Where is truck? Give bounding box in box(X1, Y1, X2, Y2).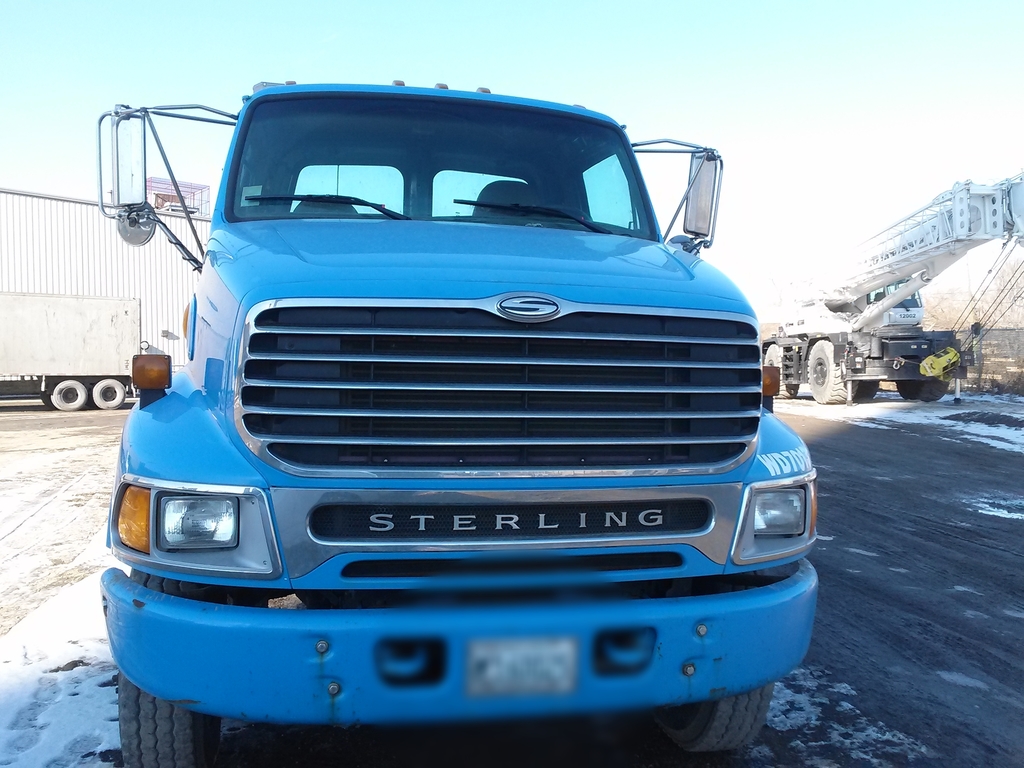
box(760, 169, 1023, 406).
